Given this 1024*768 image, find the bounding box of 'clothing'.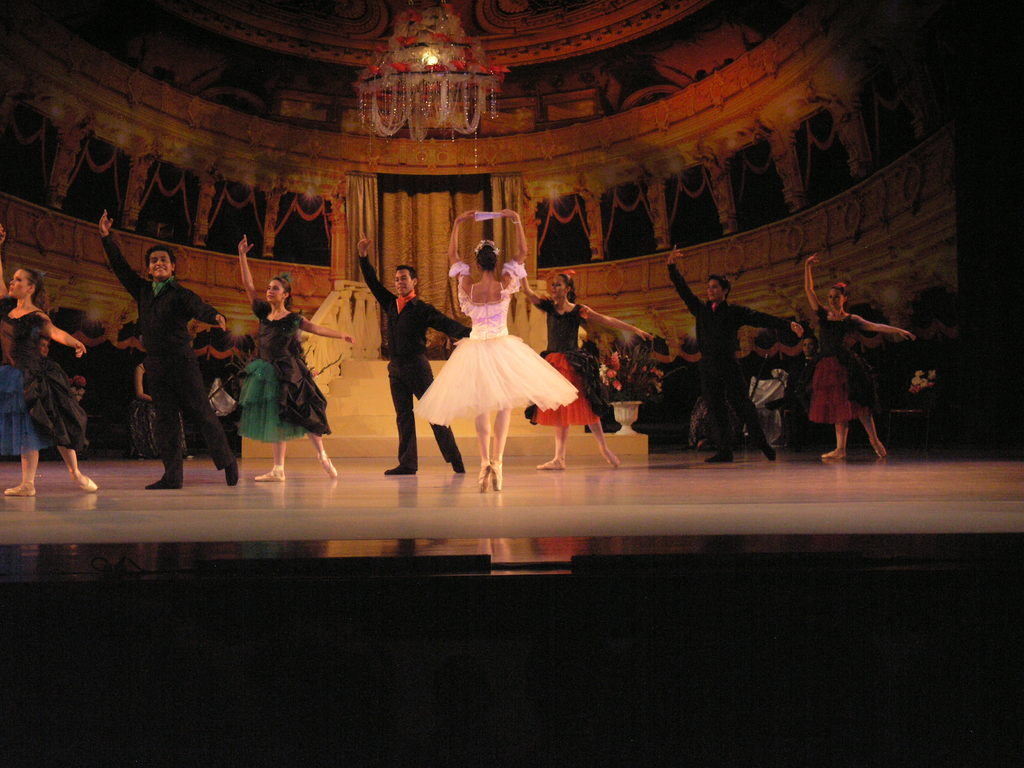
detection(525, 294, 618, 430).
